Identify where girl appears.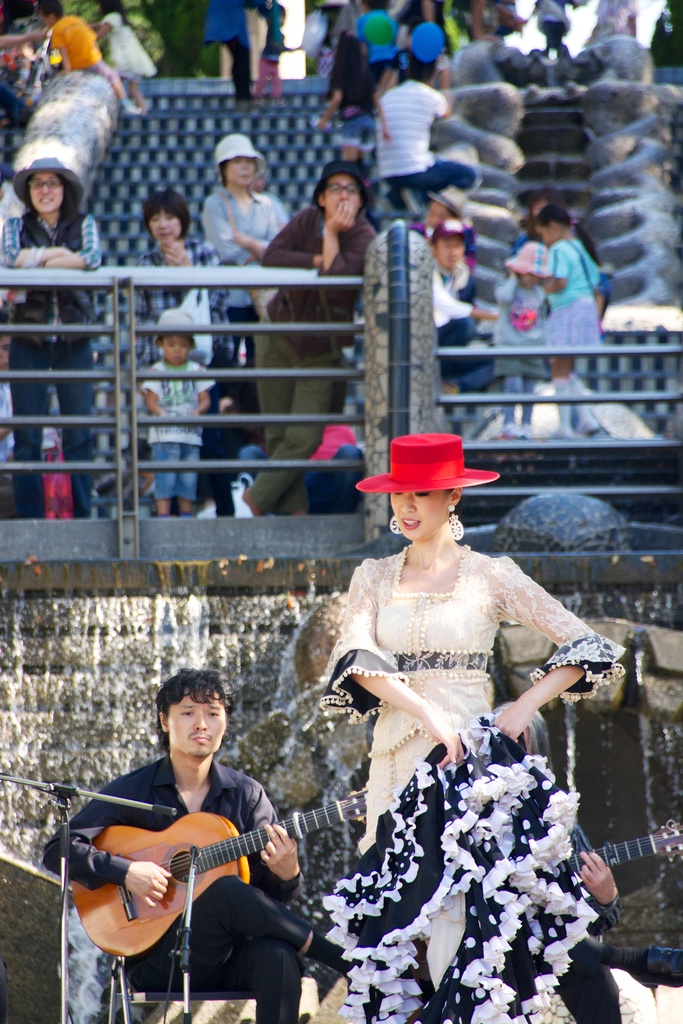
Appears at pyautogui.locateOnScreen(538, 202, 609, 440).
